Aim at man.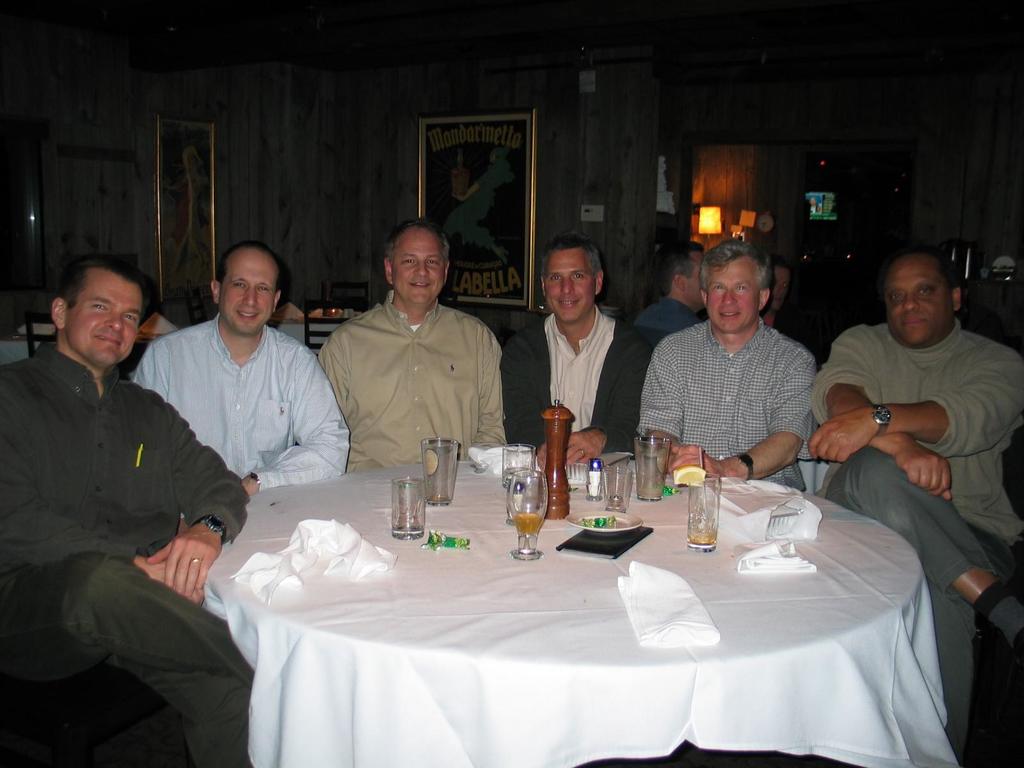
Aimed at x1=26, y1=230, x2=259, y2=712.
